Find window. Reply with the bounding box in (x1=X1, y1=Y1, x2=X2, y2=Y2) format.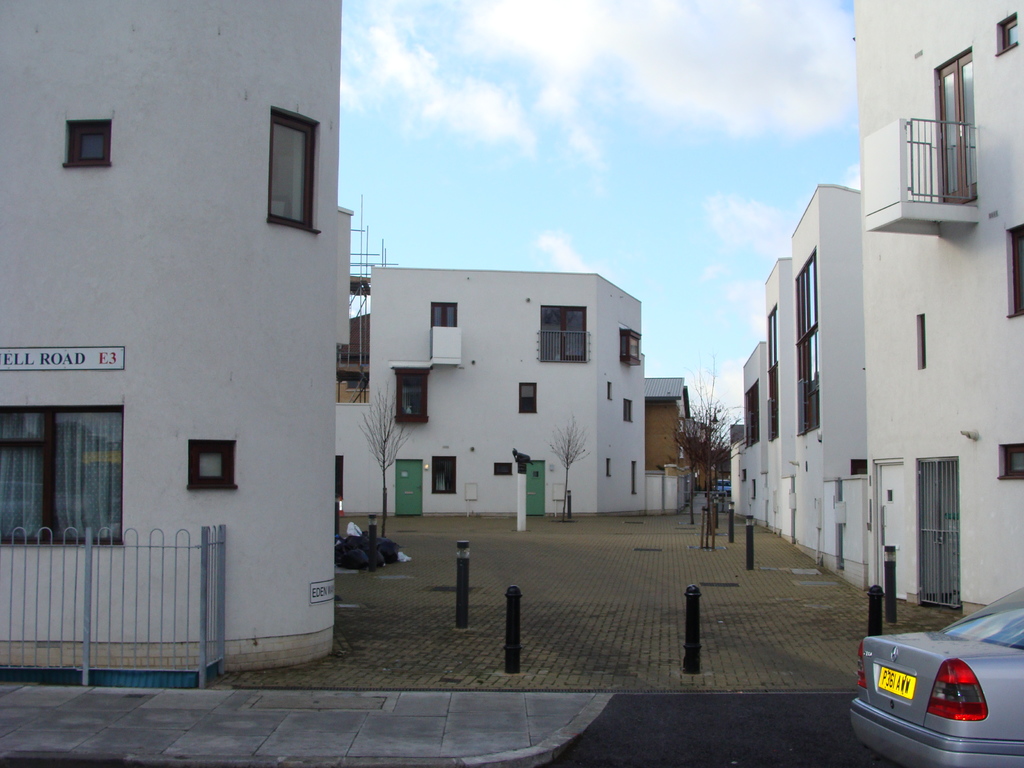
(x1=915, y1=316, x2=929, y2=369).
